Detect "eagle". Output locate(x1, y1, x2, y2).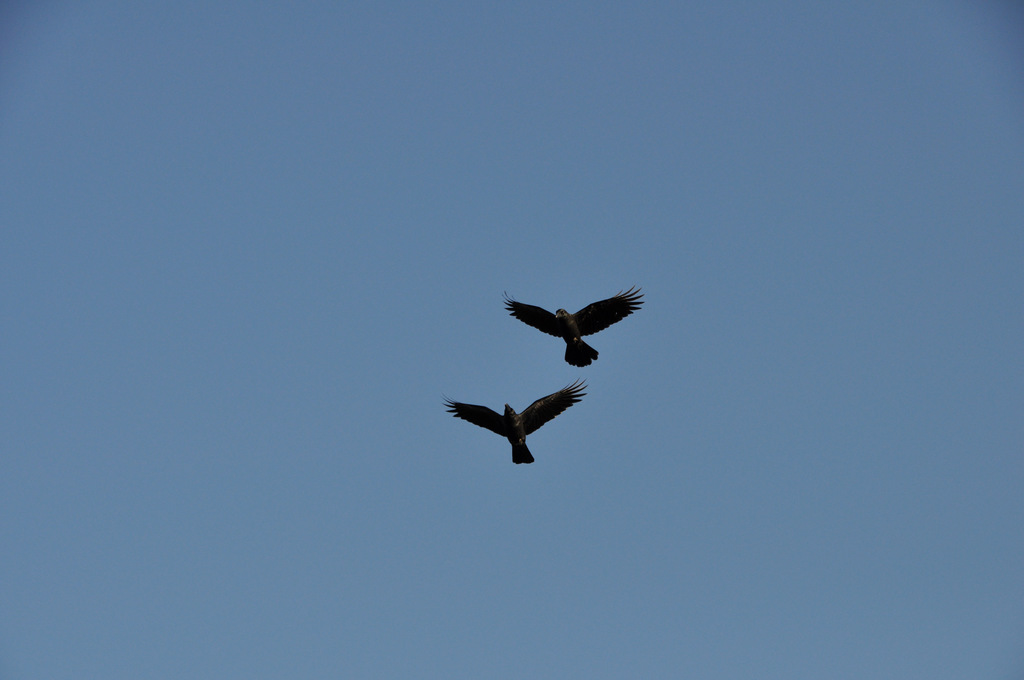
locate(435, 378, 586, 464).
